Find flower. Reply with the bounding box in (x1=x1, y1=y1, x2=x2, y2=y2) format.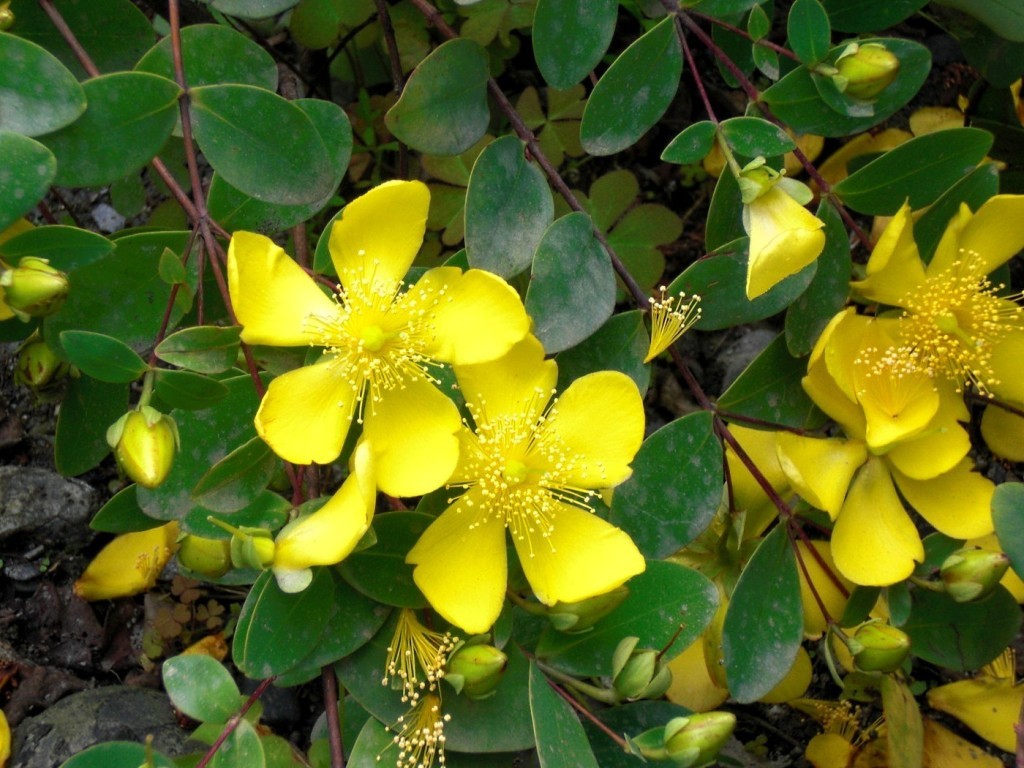
(x1=234, y1=455, x2=379, y2=582).
